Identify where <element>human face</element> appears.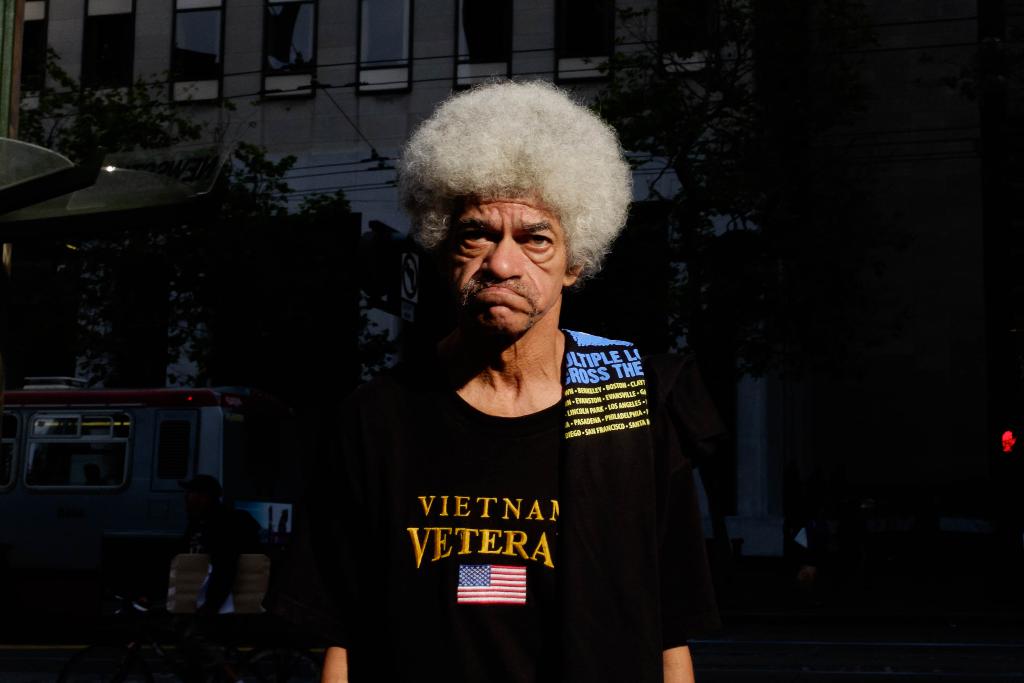
Appears at BBox(445, 204, 567, 334).
